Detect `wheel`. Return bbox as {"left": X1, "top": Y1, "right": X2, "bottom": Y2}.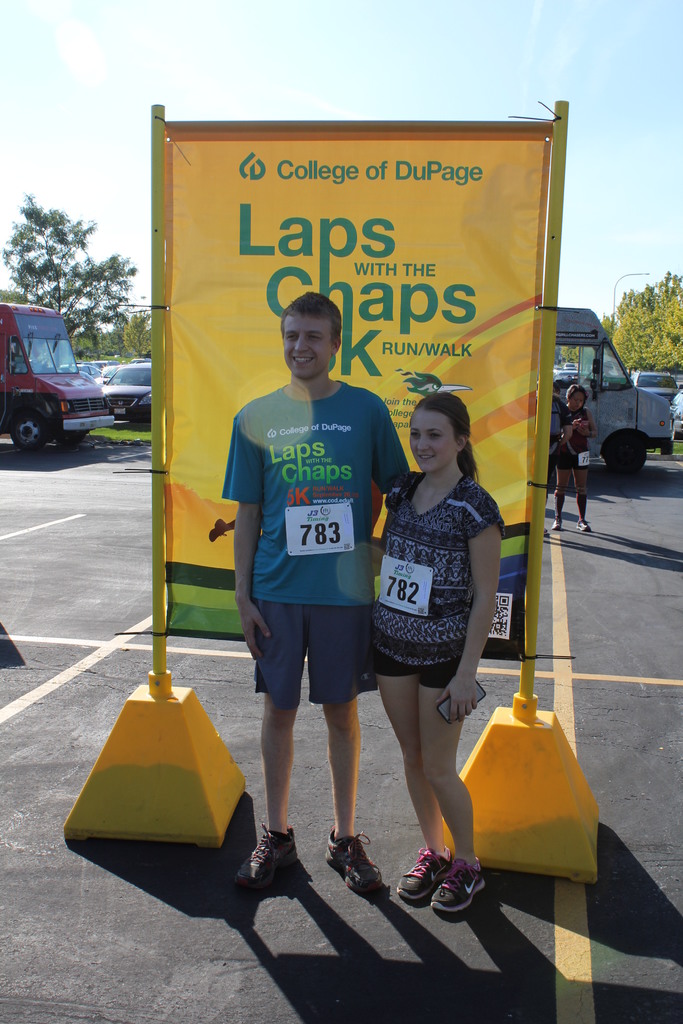
{"left": 606, "top": 436, "right": 650, "bottom": 473}.
